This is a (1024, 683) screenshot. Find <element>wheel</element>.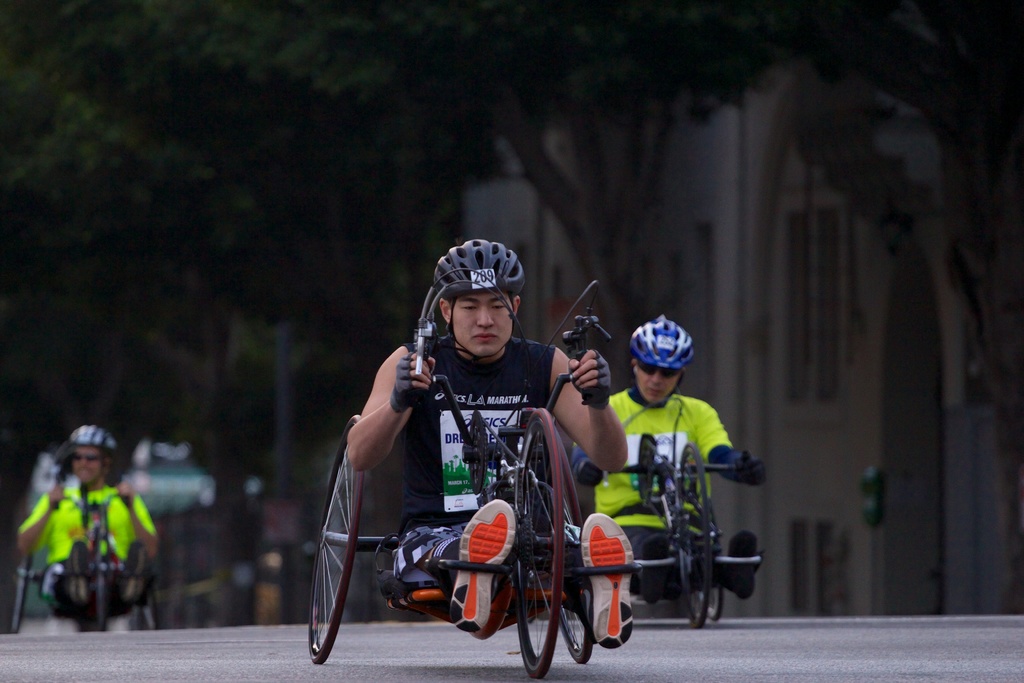
Bounding box: 16, 546, 33, 631.
